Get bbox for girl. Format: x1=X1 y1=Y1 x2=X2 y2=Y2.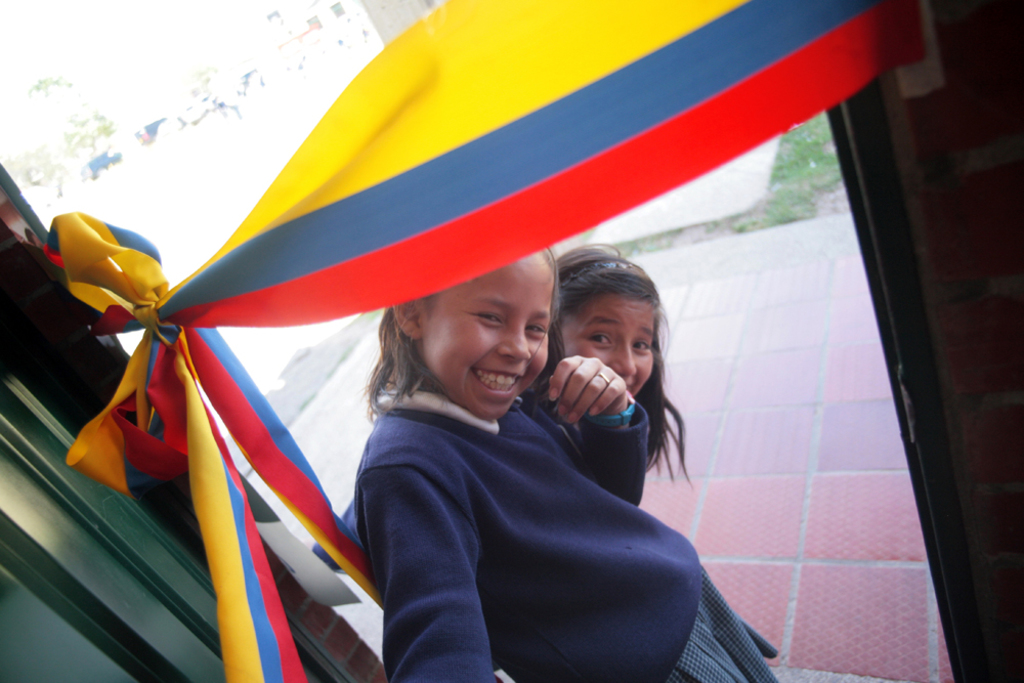
x1=553 y1=246 x2=781 y2=682.
